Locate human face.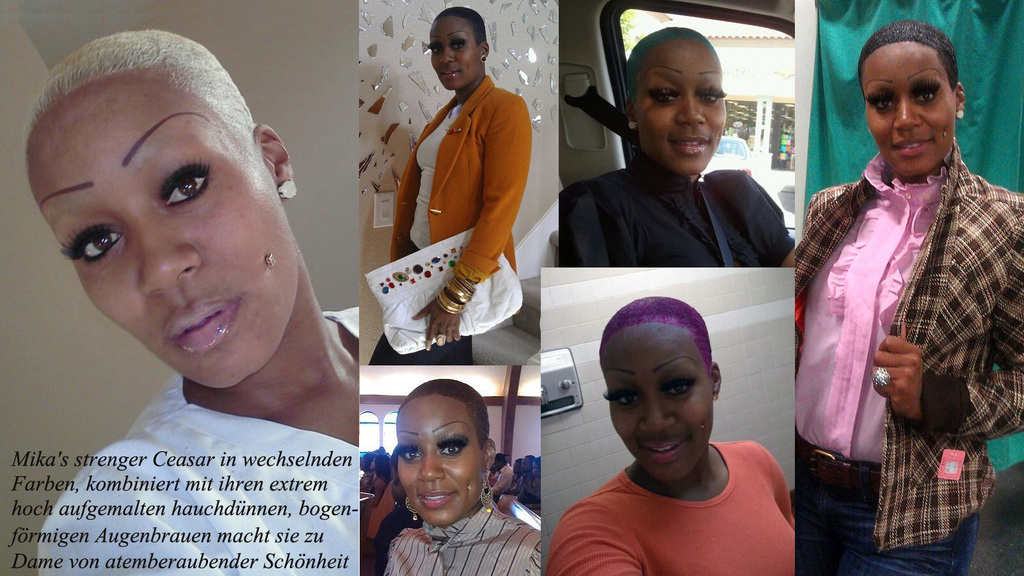
Bounding box: <region>630, 50, 724, 180</region>.
